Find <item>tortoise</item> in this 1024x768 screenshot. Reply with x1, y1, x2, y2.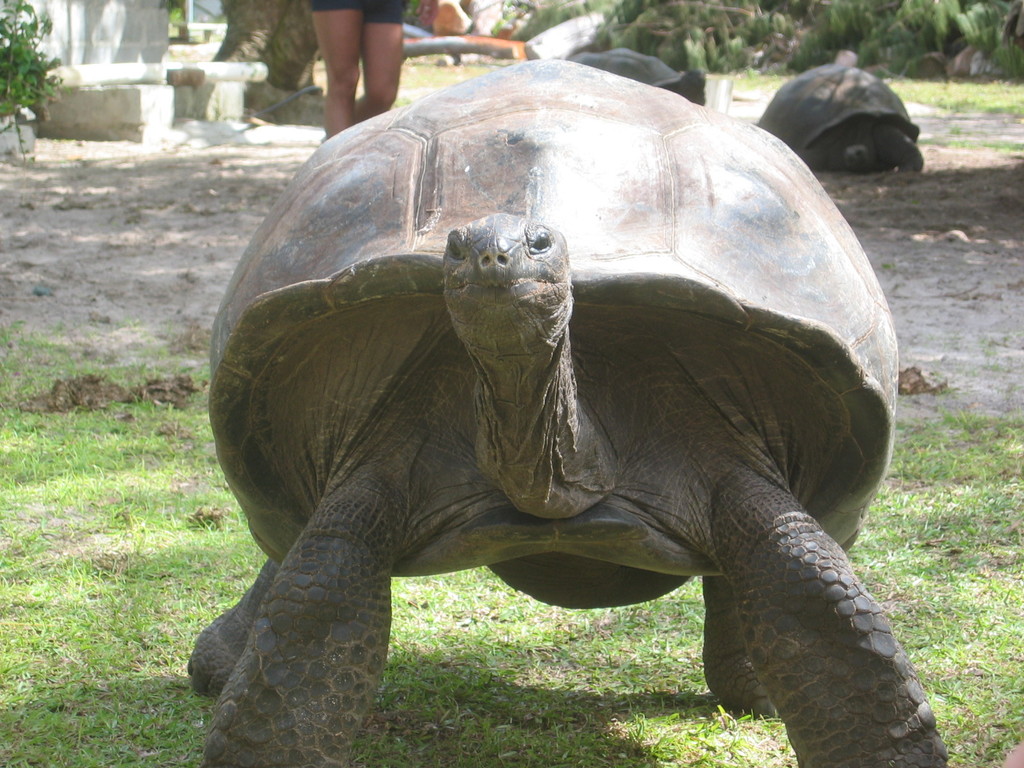
184, 56, 950, 767.
